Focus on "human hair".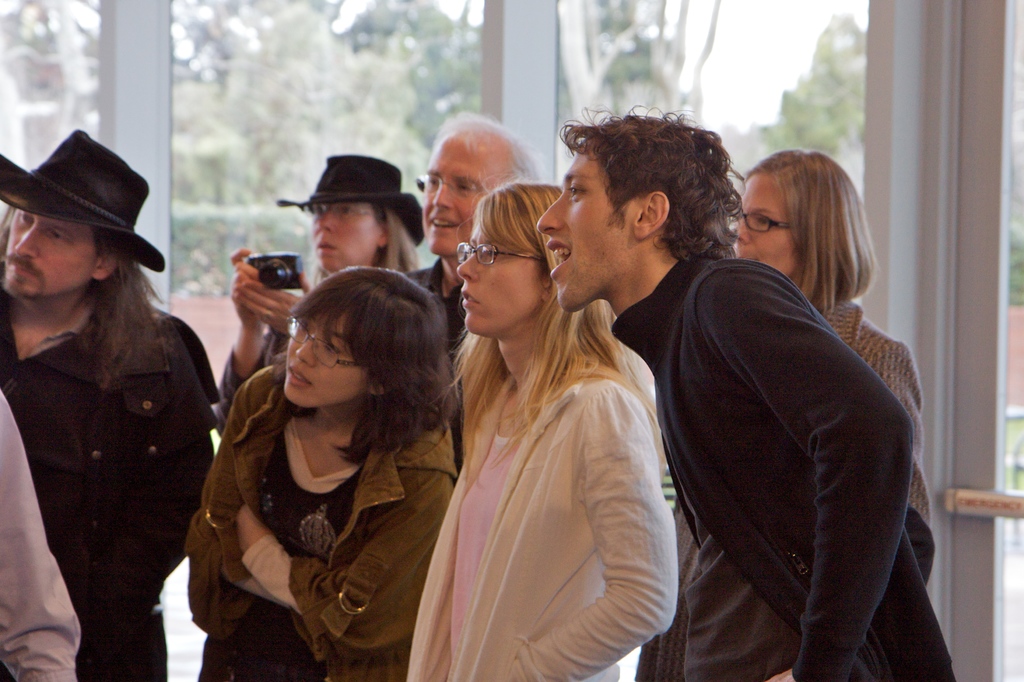
Focused at <box>554,99,745,268</box>.
